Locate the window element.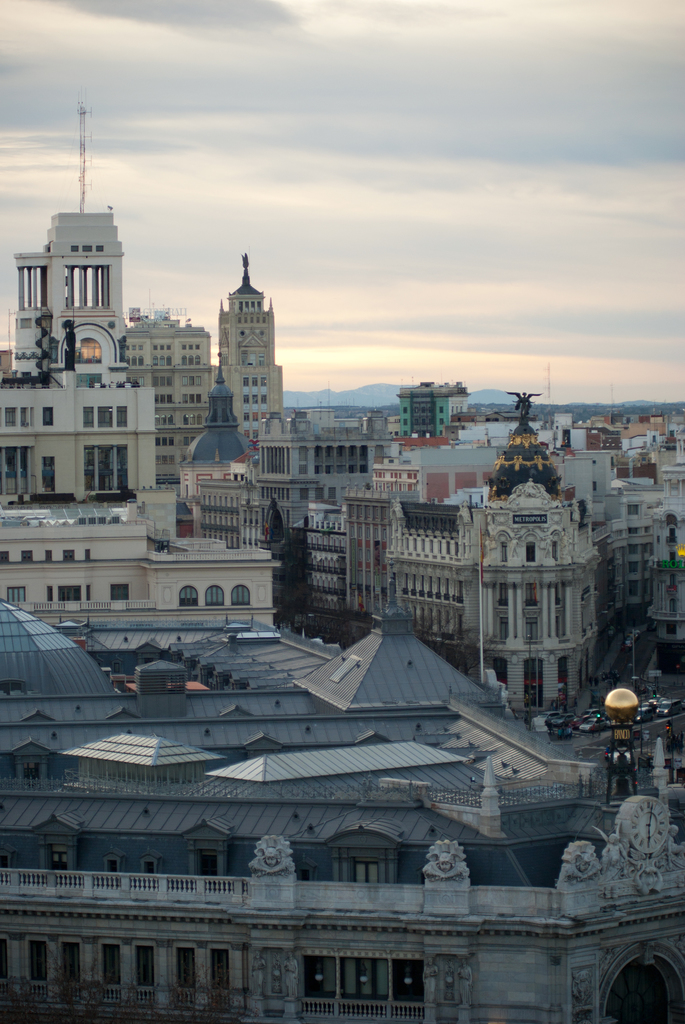
Element bbox: <bbox>305, 955, 335, 997</bbox>.
